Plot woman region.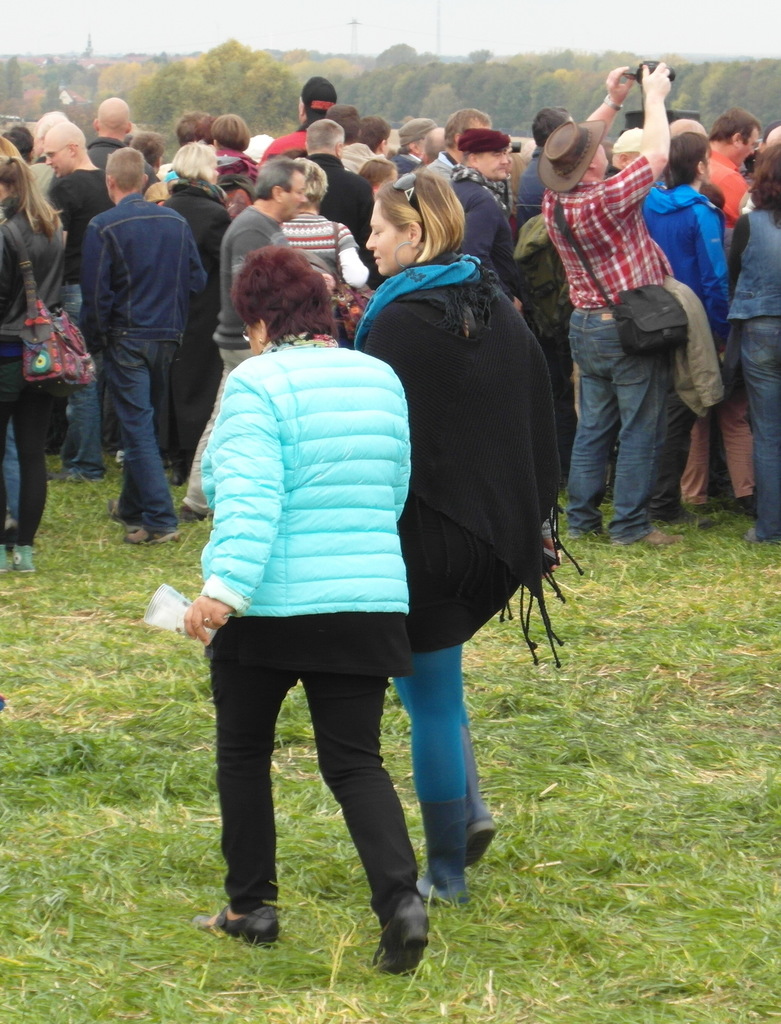
Plotted at <box>276,154,373,307</box>.
